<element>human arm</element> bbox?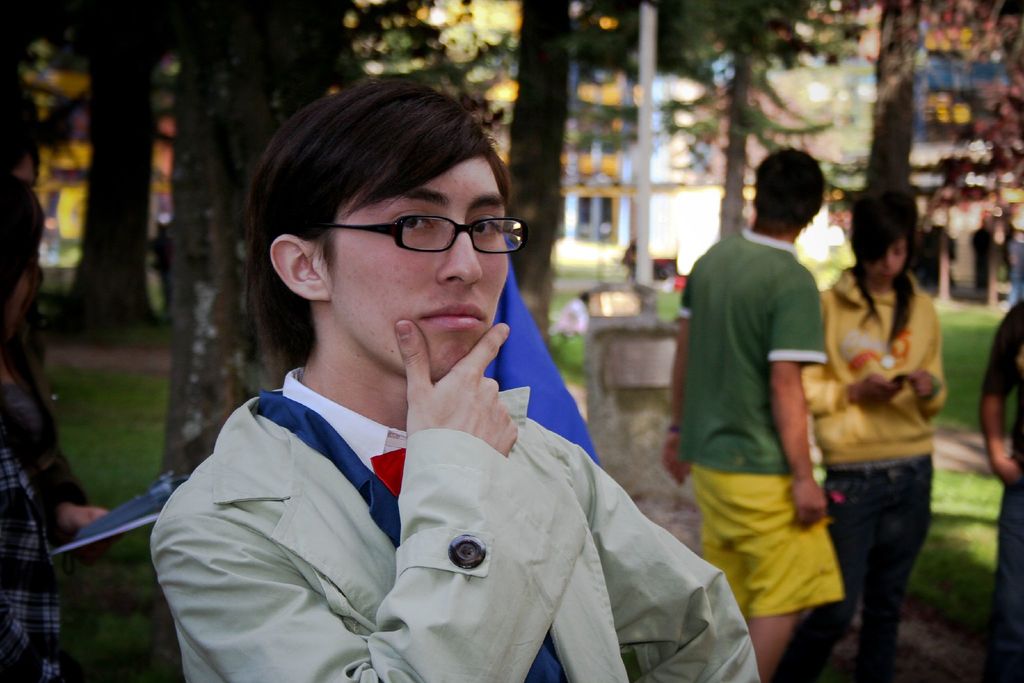
889, 298, 951, 416
